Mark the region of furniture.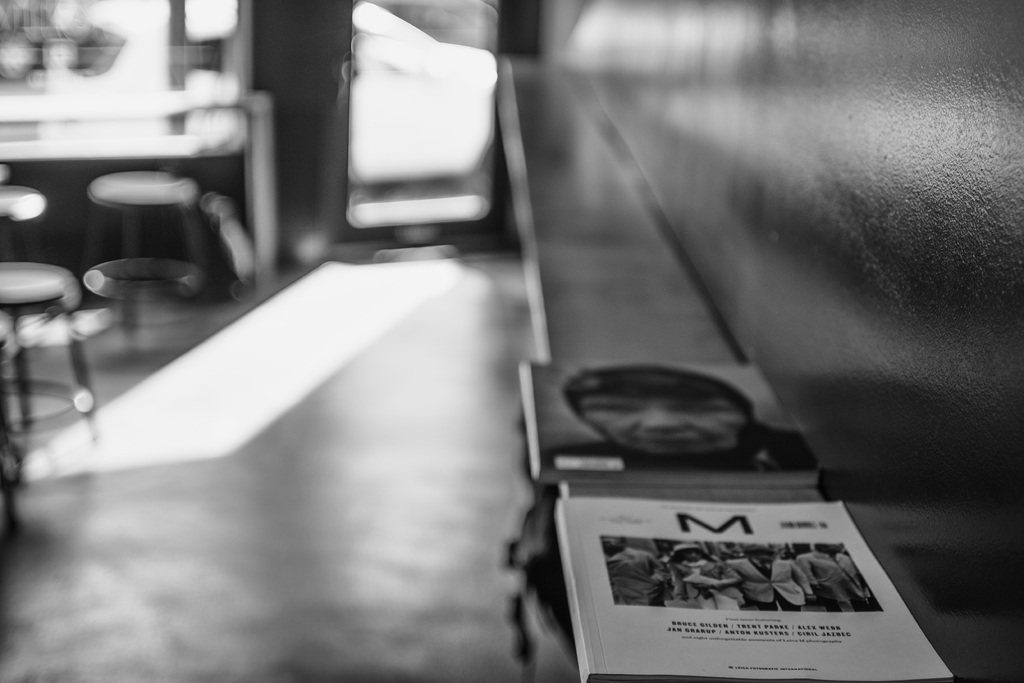
Region: [0, 259, 106, 485].
